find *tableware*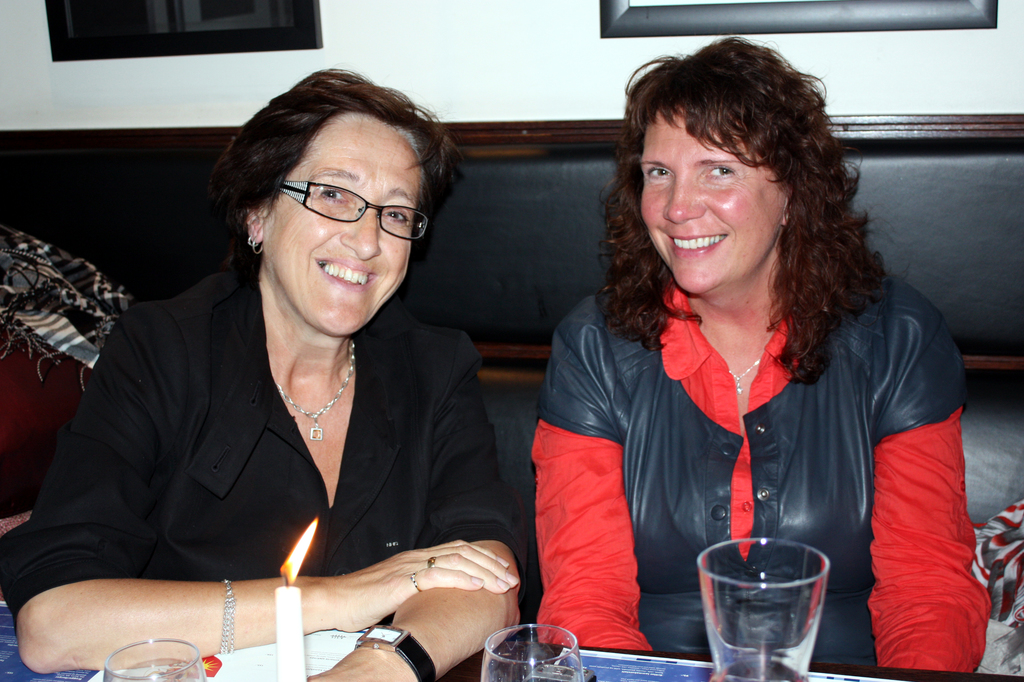
[x1=477, y1=624, x2=586, y2=681]
